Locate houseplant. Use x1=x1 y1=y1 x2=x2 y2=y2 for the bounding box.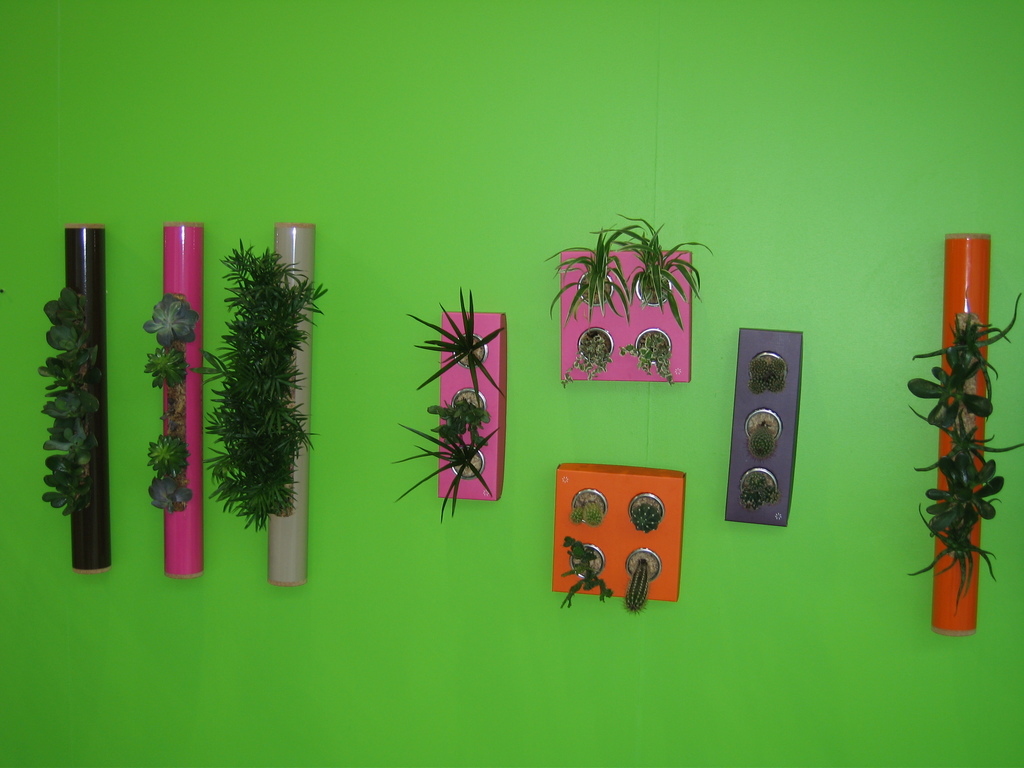
x1=413 y1=284 x2=505 y2=407.
